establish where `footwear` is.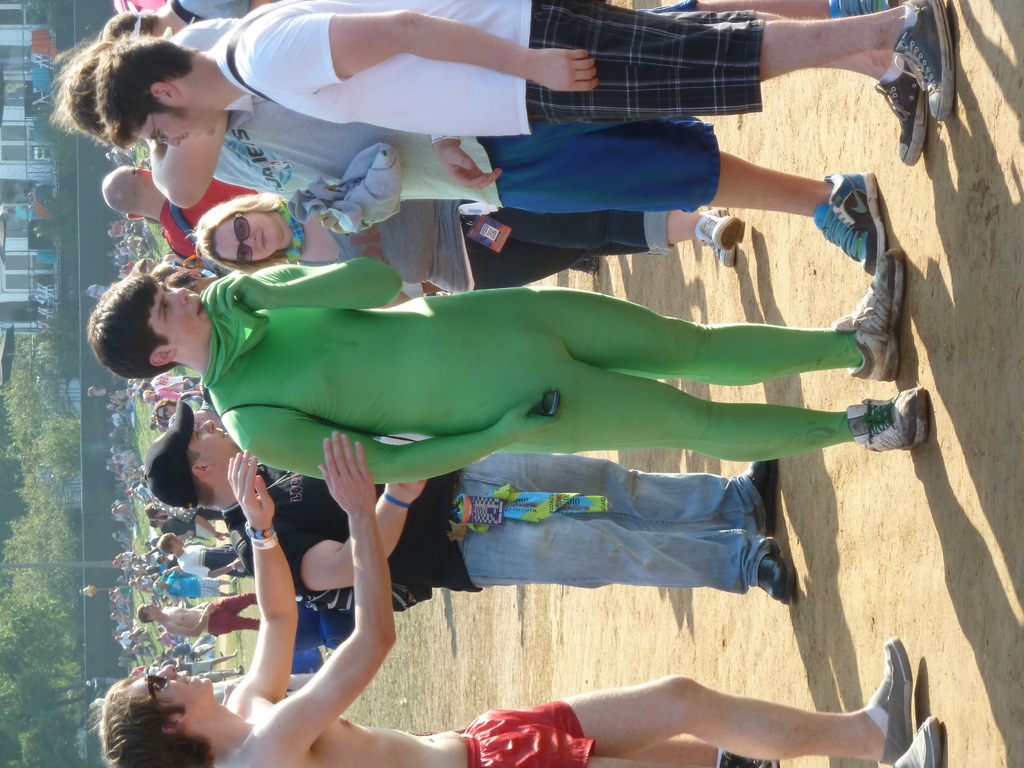
Established at rect(749, 456, 780, 540).
